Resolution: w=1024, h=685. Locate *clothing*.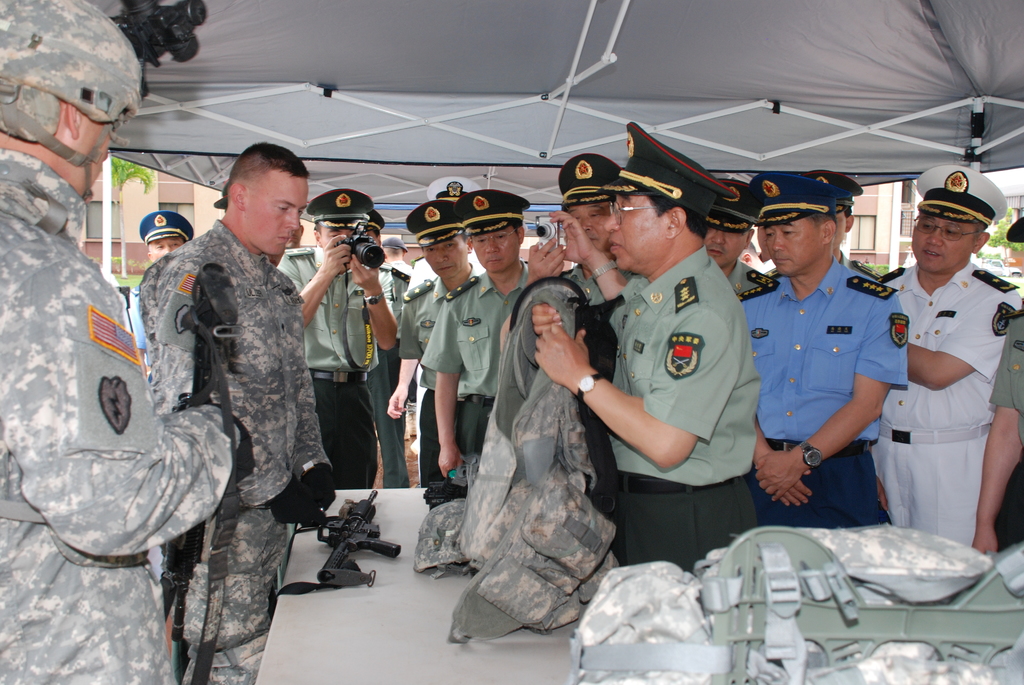
0/143/232/684.
